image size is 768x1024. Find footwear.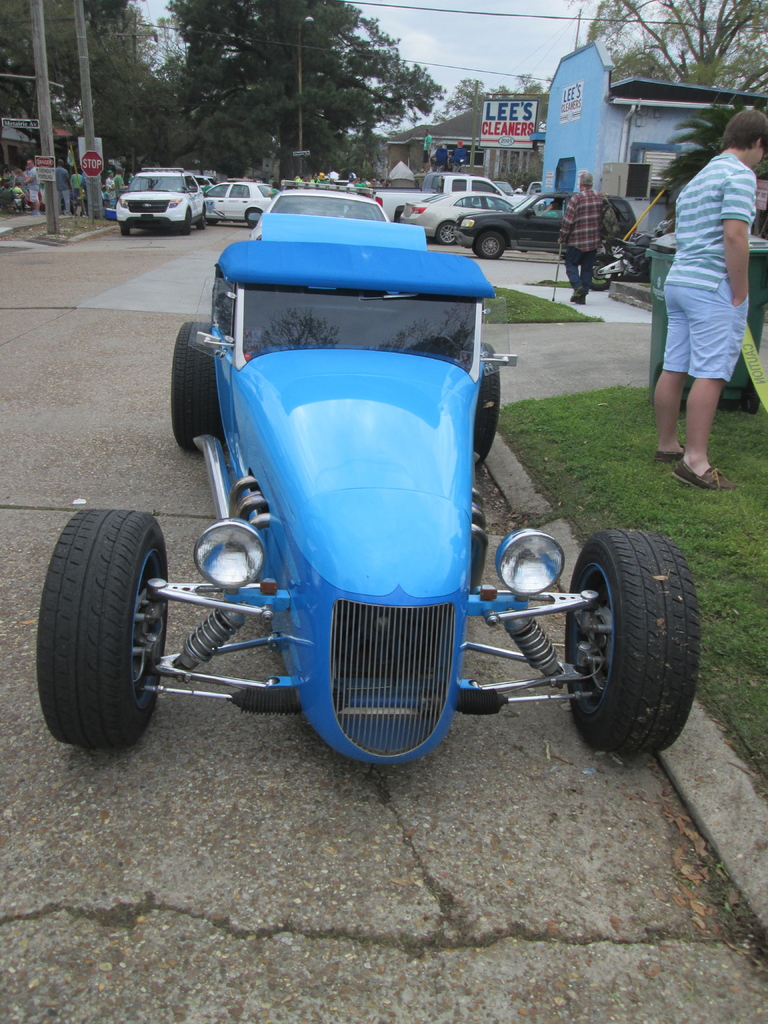
673:464:739:497.
